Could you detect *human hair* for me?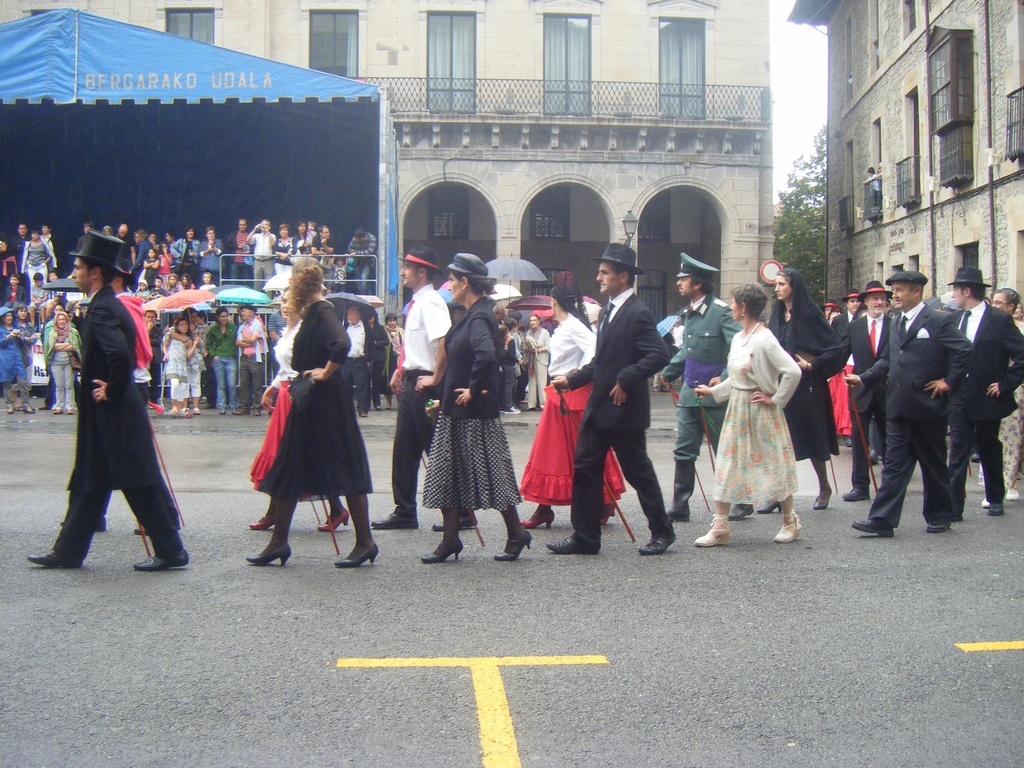
Detection result: select_region(451, 271, 496, 293).
